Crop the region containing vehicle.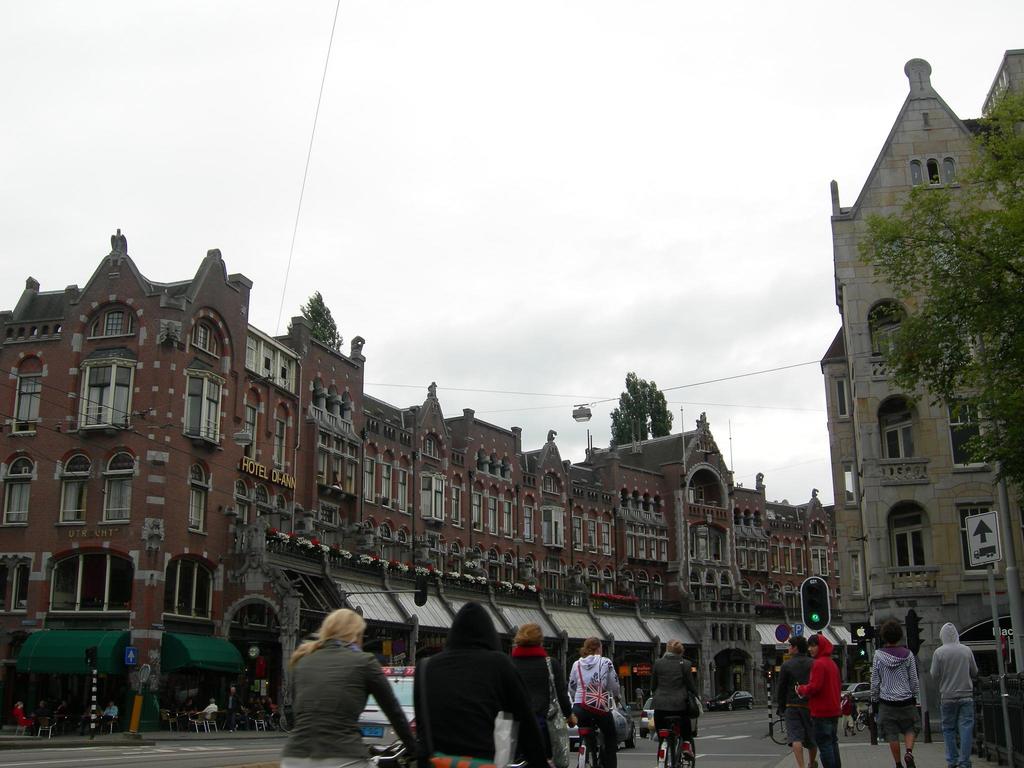
Crop region: bbox=[856, 706, 878, 735].
